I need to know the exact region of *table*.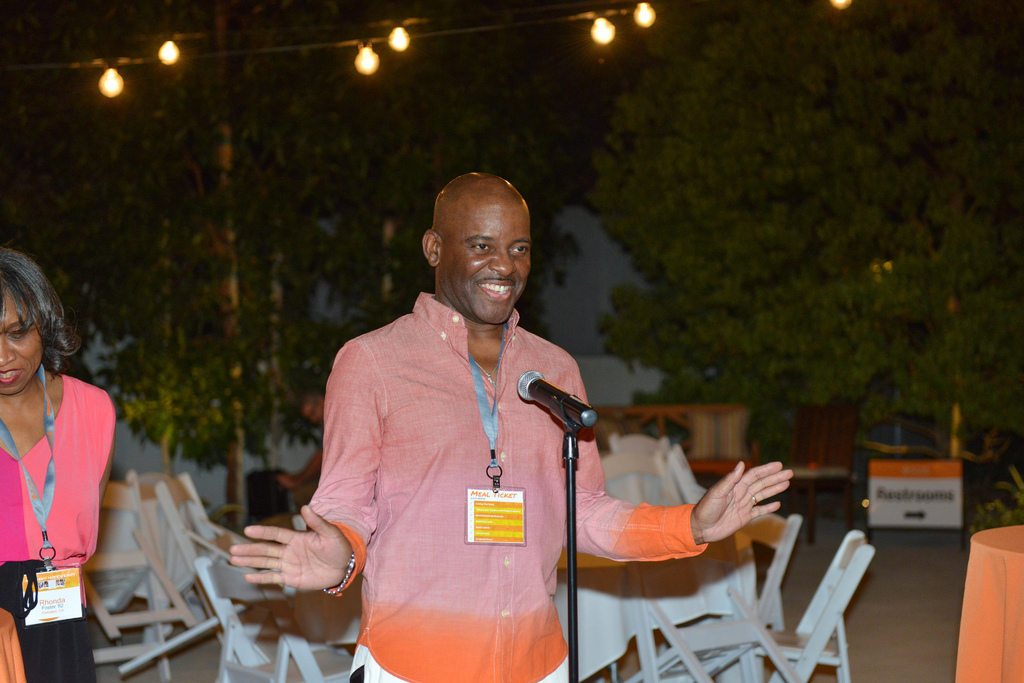
Region: detection(96, 479, 146, 600).
